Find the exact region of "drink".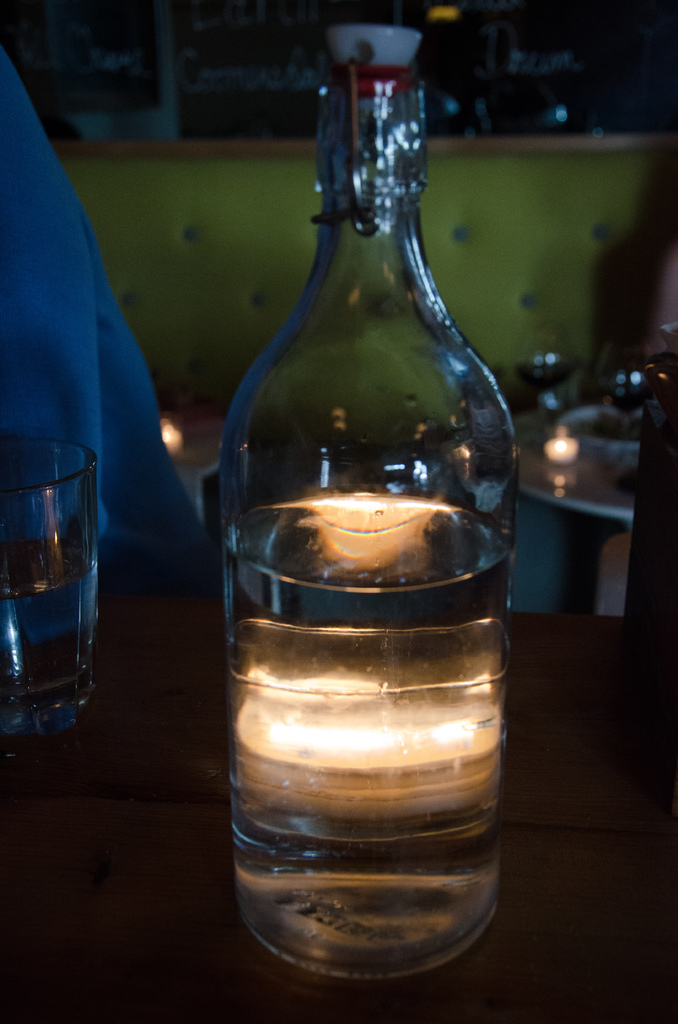
Exact region: (213, 493, 524, 960).
